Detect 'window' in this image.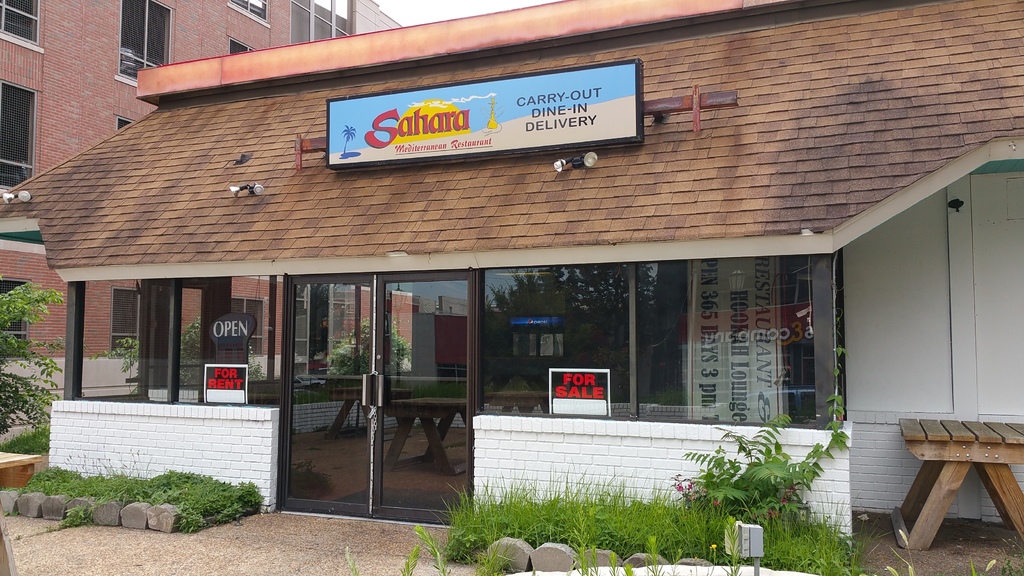
Detection: [left=68, top=283, right=169, bottom=405].
